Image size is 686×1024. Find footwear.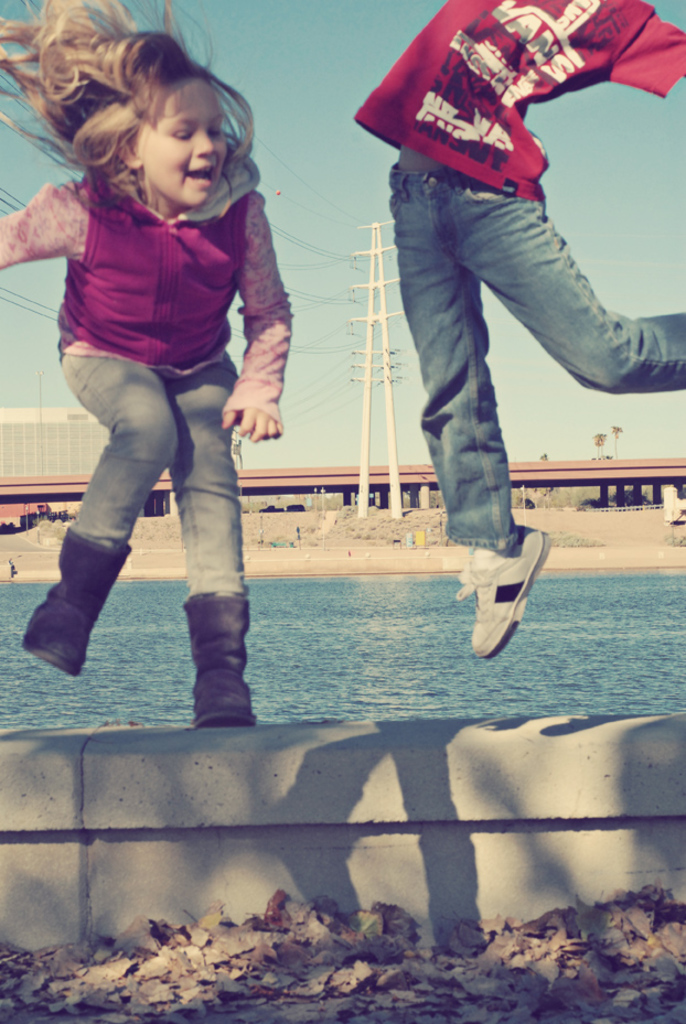
detection(457, 526, 557, 661).
